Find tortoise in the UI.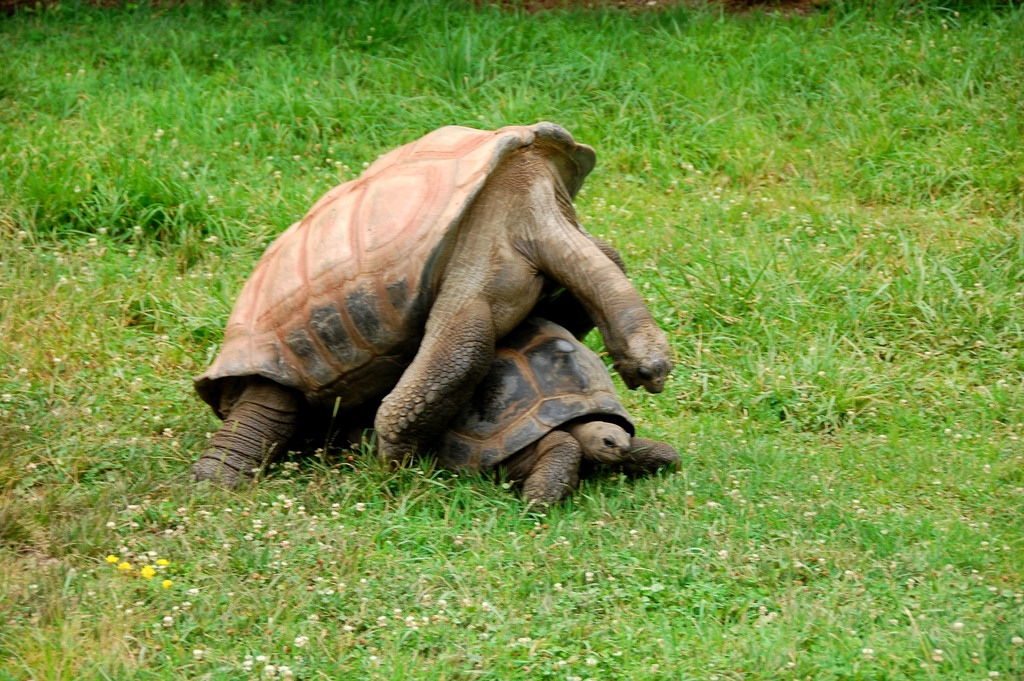
UI element at (x1=417, y1=314, x2=676, y2=513).
